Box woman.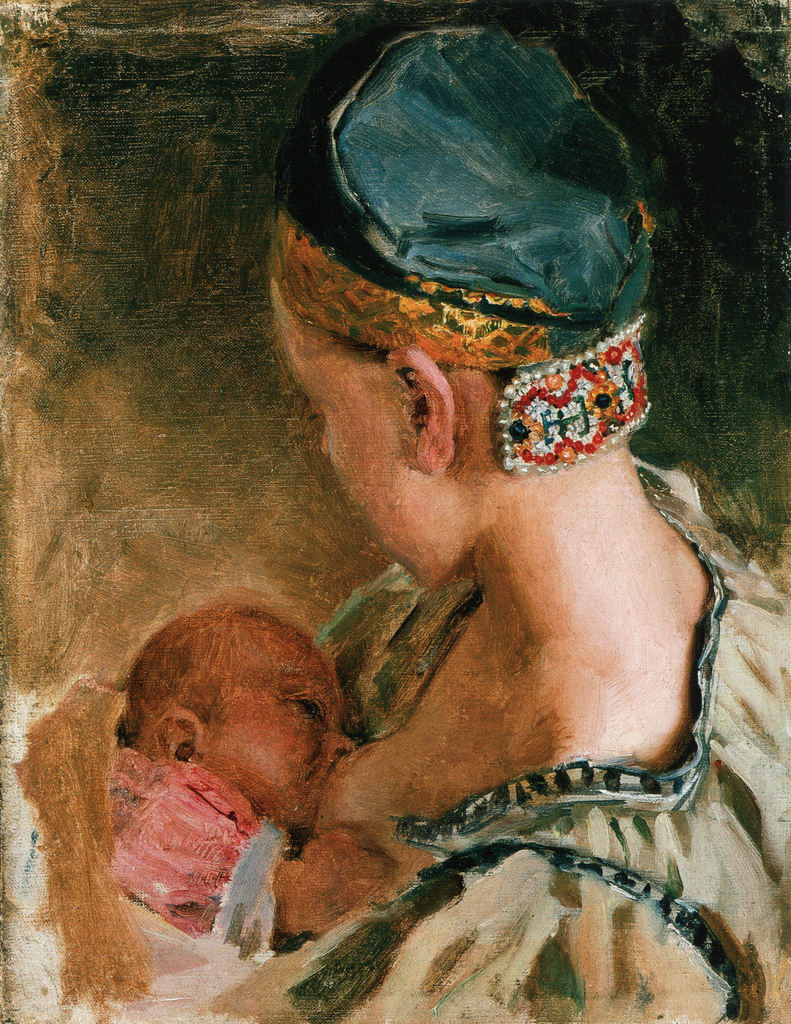
(0,21,790,1023).
